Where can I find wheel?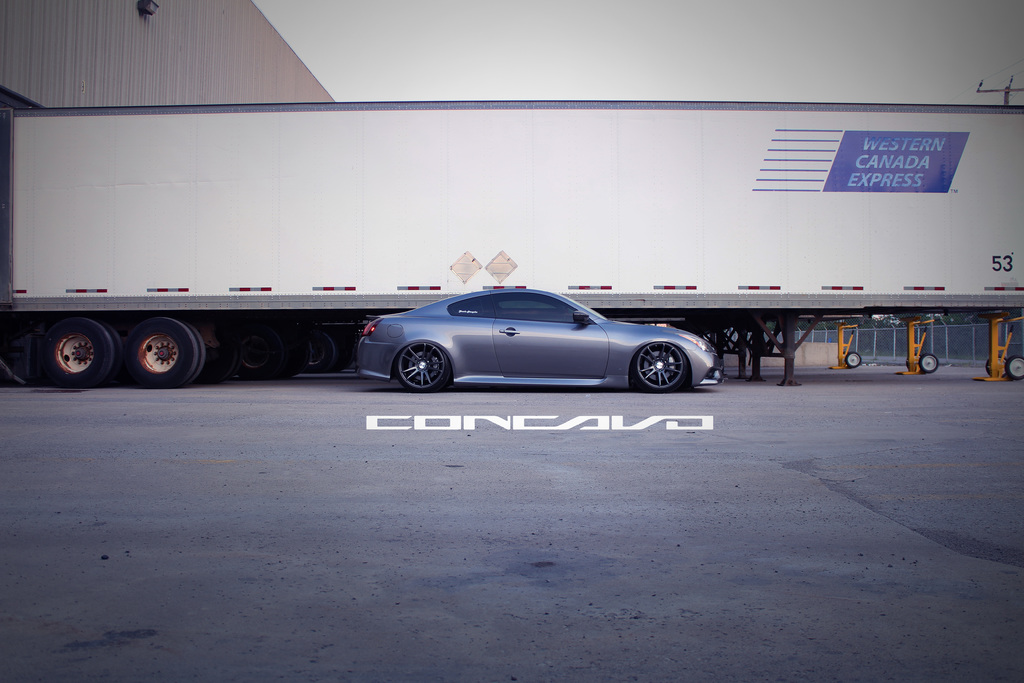
You can find it at left=1007, top=358, right=1023, bottom=380.
